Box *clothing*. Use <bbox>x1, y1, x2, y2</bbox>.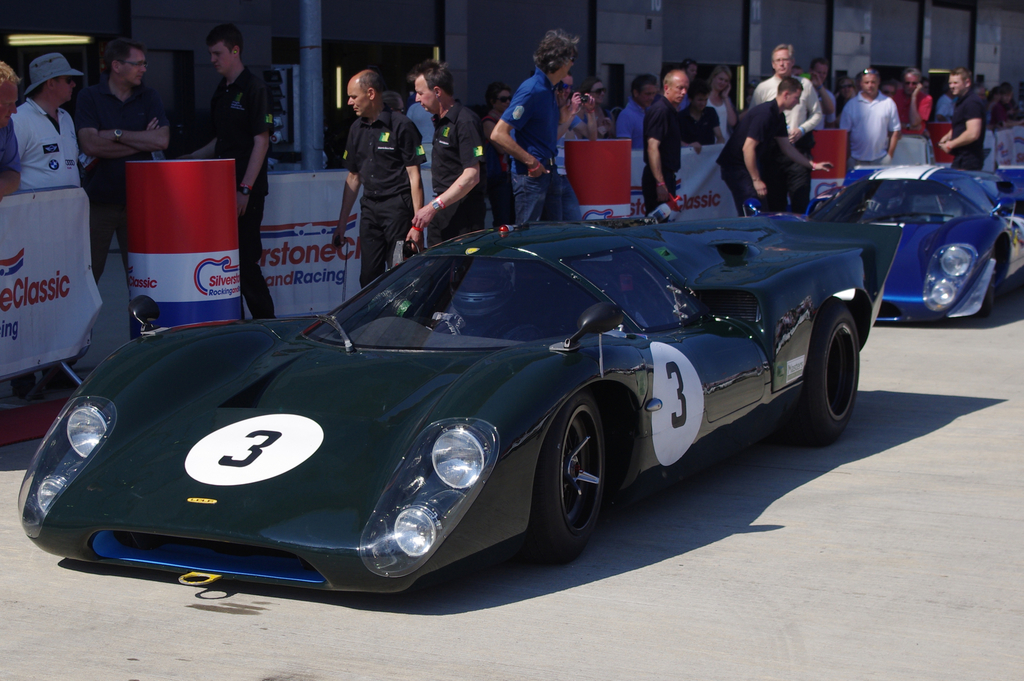
<bbox>499, 74, 566, 214</bbox>.
